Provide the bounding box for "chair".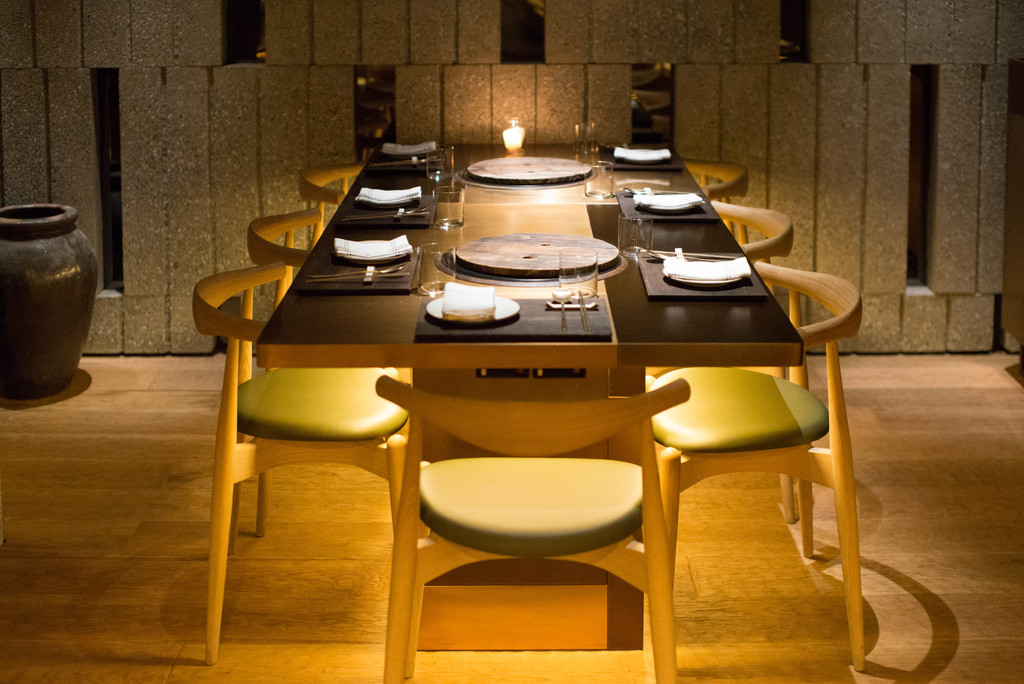
box(645, 205, 797, 525).
